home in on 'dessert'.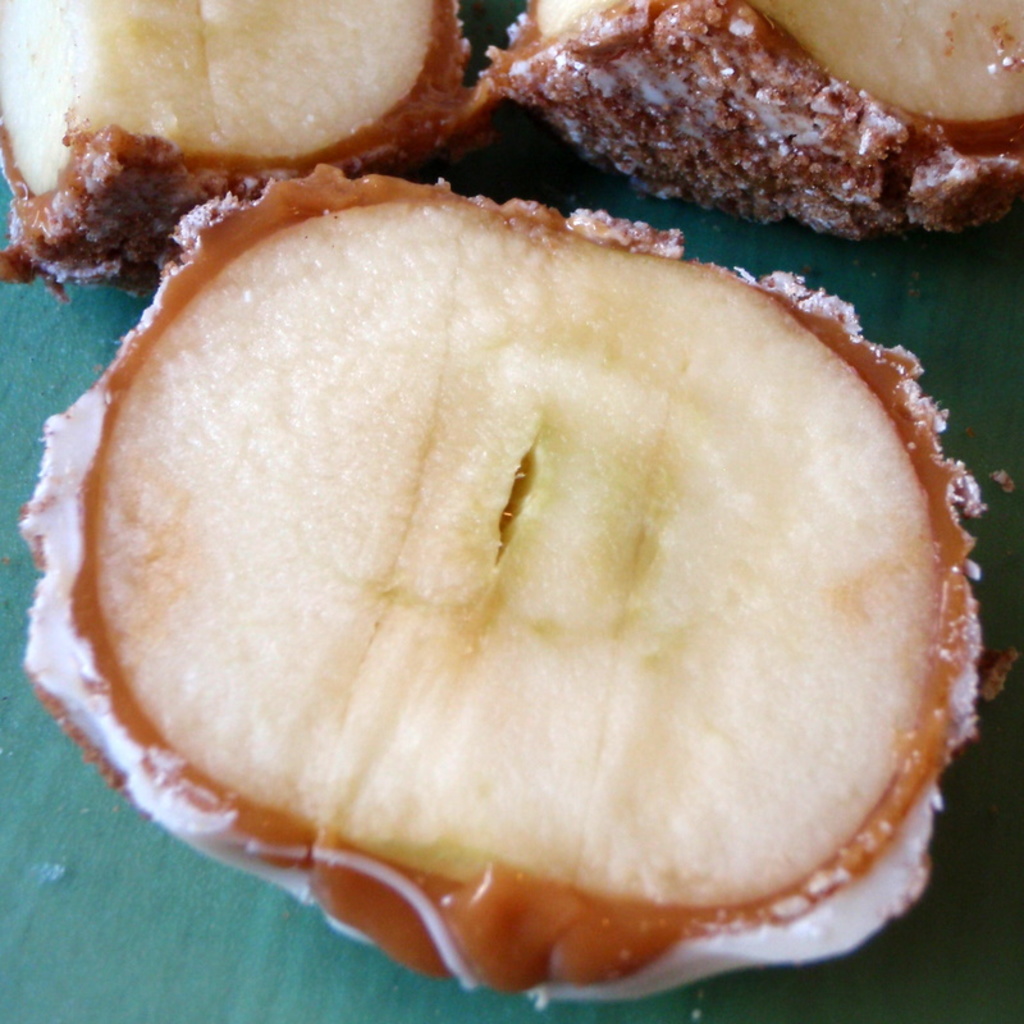
Homed in at 0/0/521/293.
